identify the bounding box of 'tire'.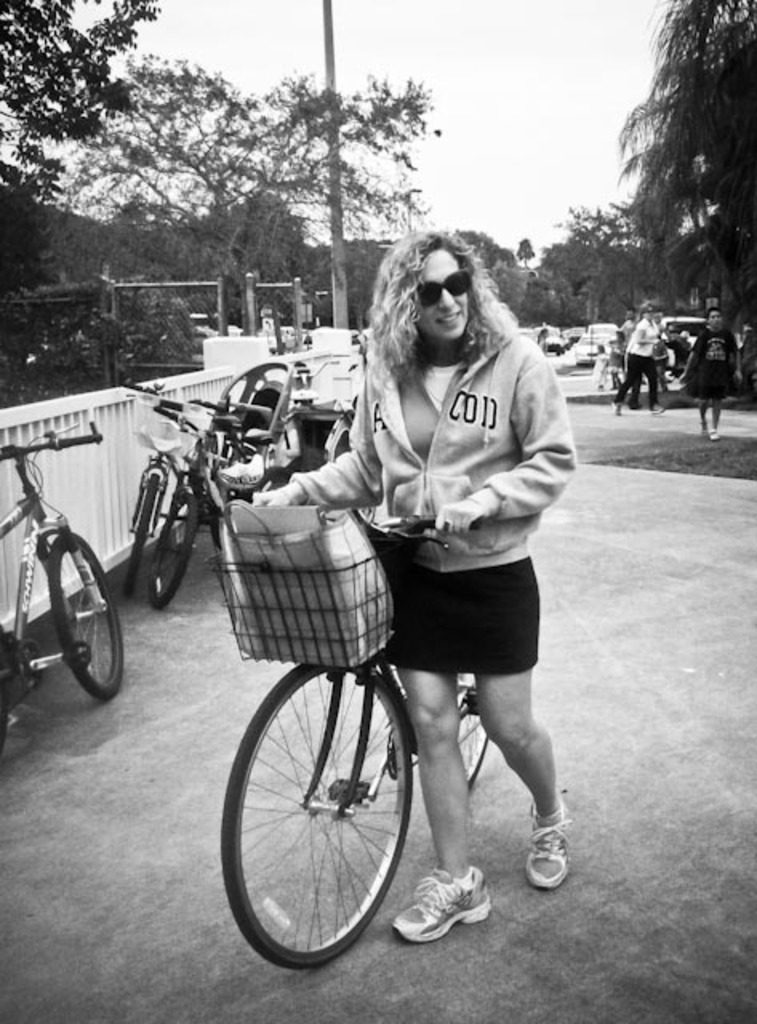
[226,642,437,957].
